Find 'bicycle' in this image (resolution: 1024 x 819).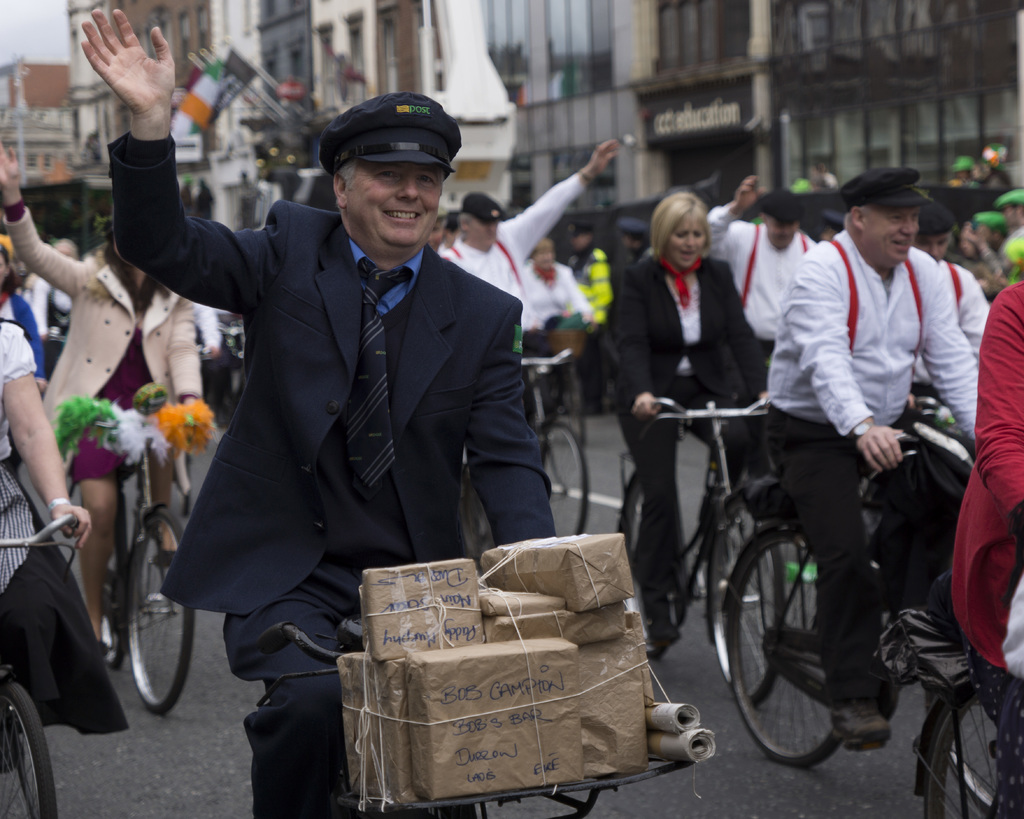
(912, 639, 1023, 818).
